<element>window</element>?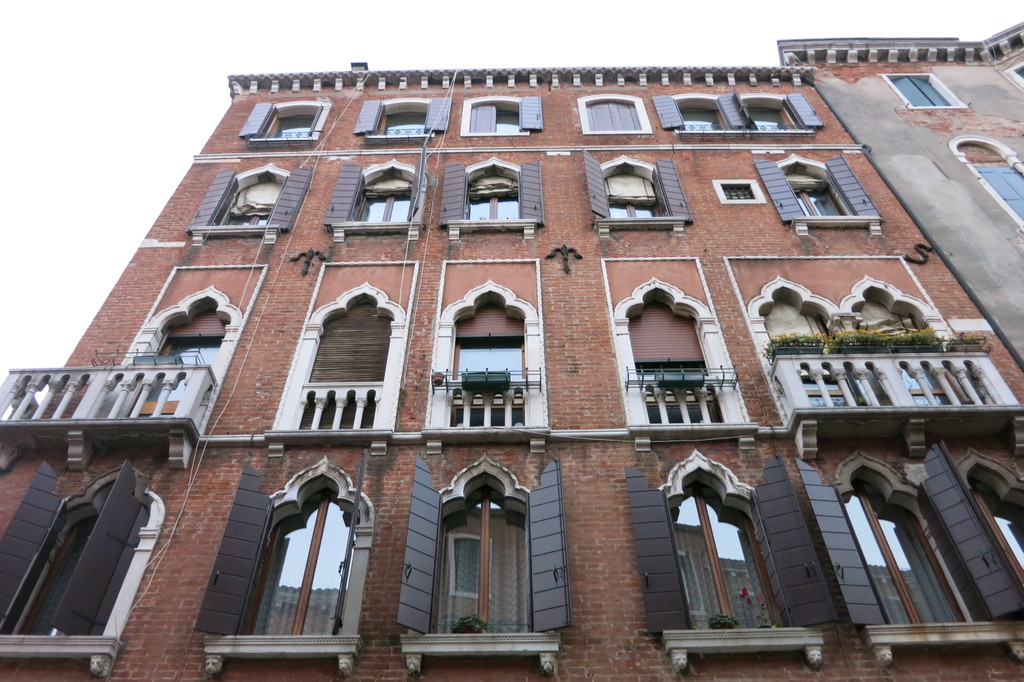
[x1=115, y1=288, x2=245, y2=416]
